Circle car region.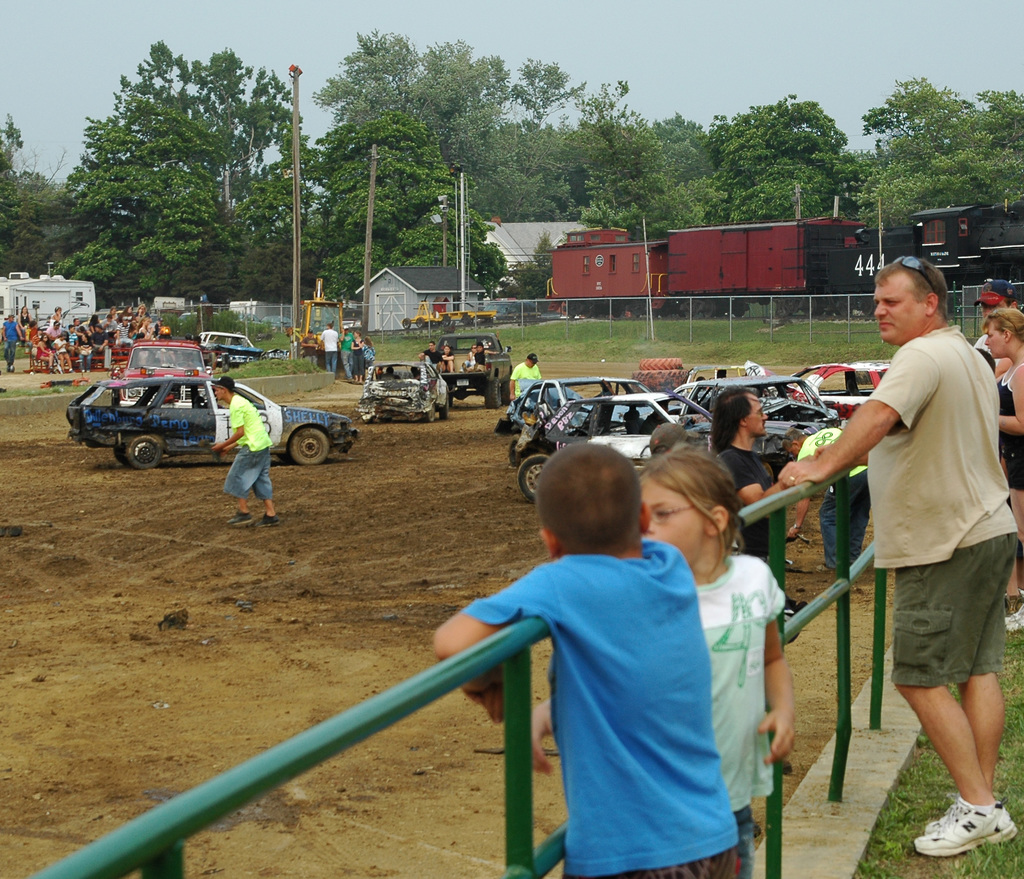
Region: x1=358 y1=360 x2=454 y2=421.
